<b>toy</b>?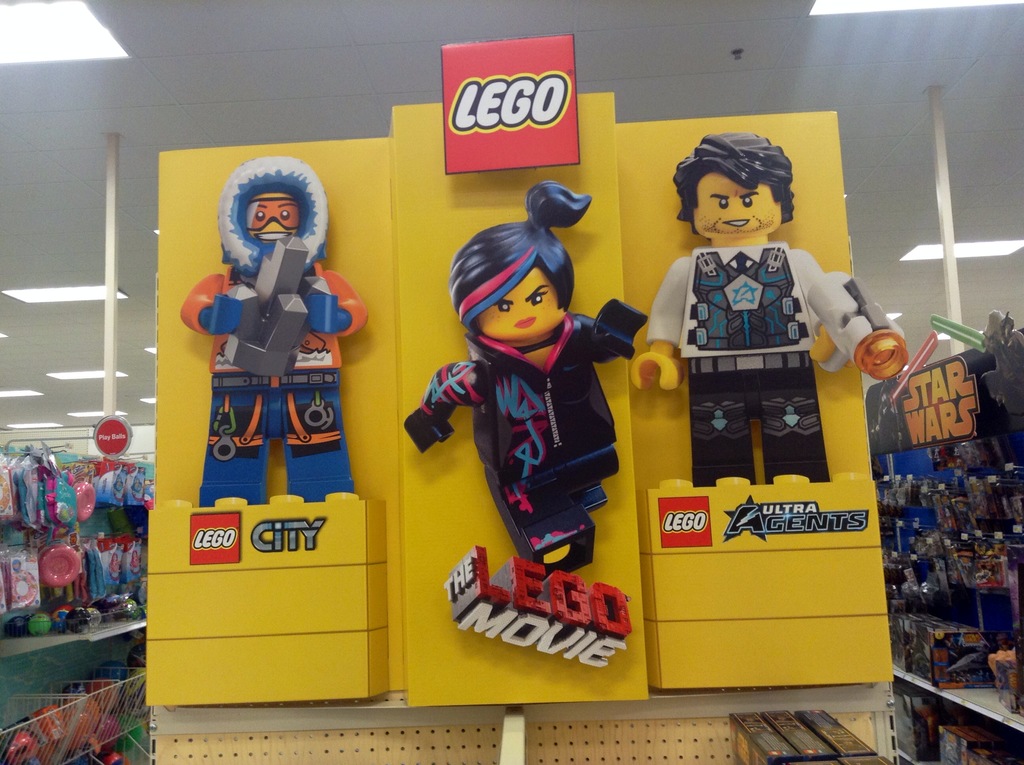
627,132,909,478
